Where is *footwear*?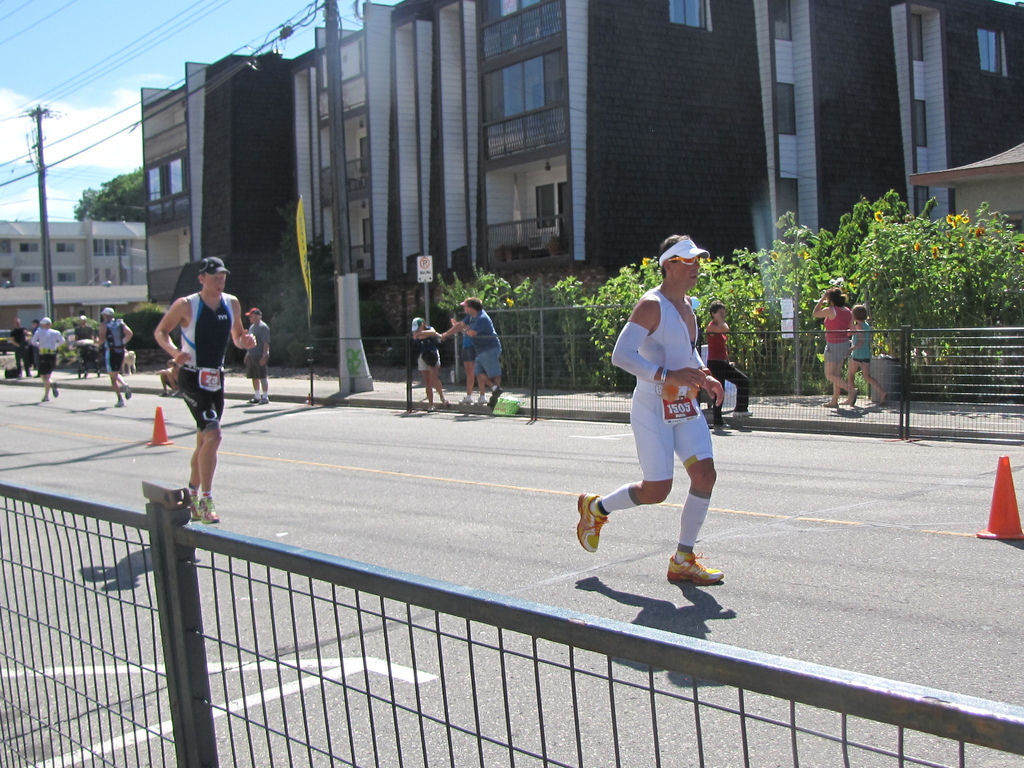
(left=185, top=483, right=195, bottom=516).
